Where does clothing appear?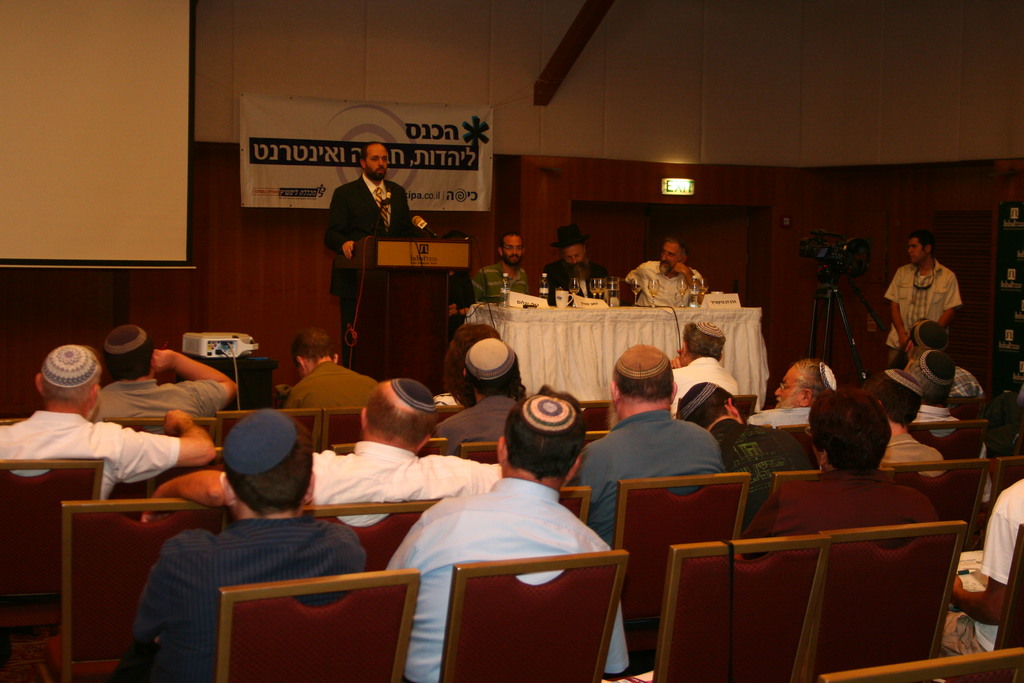
Appears at (left=327, top=172, right=415, bottom=329).
